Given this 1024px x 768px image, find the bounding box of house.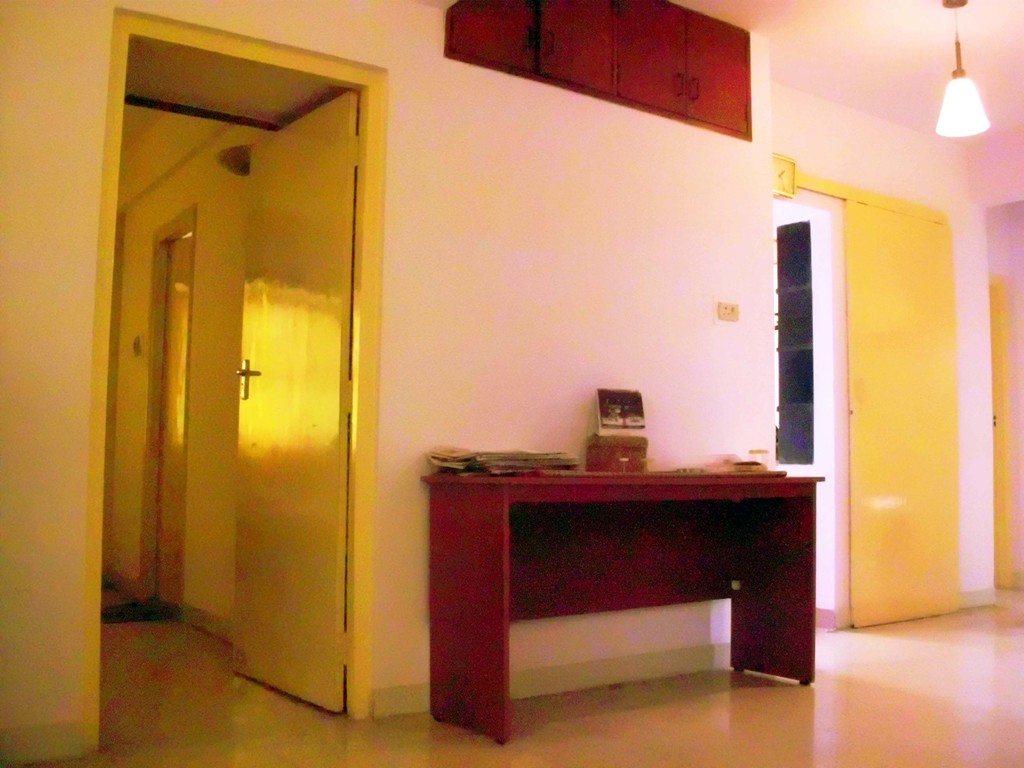
x1=0, y1=0, x2=1023, y2=767.
